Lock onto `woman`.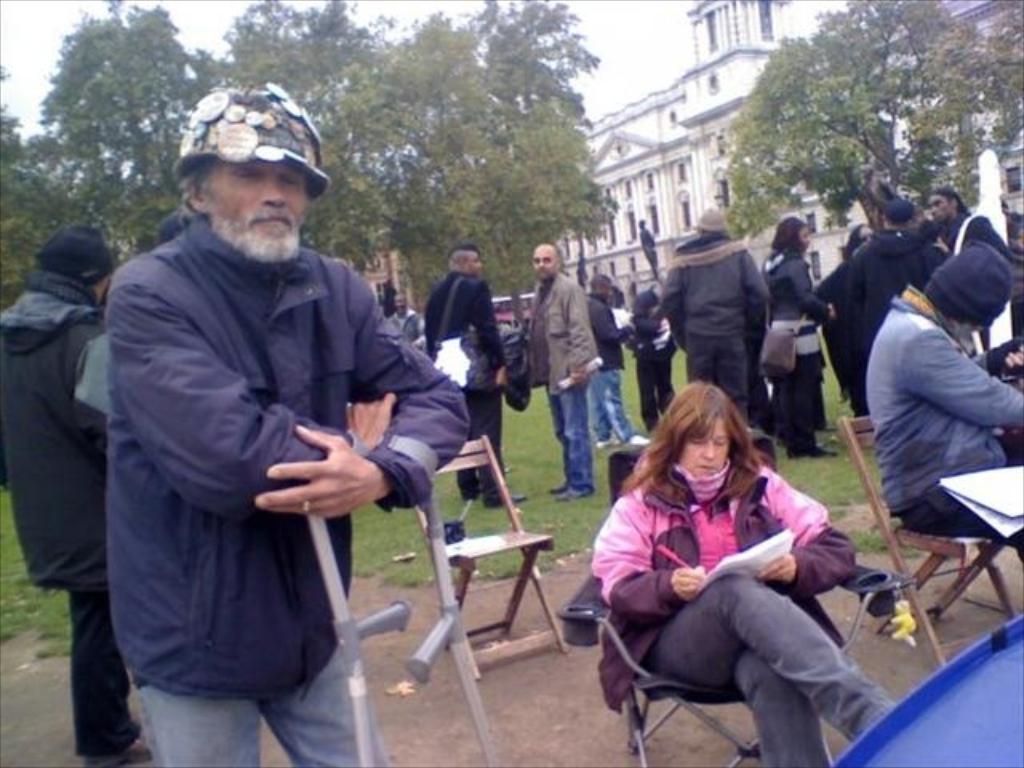
Locked: detection(811, 222, 877, 418).
